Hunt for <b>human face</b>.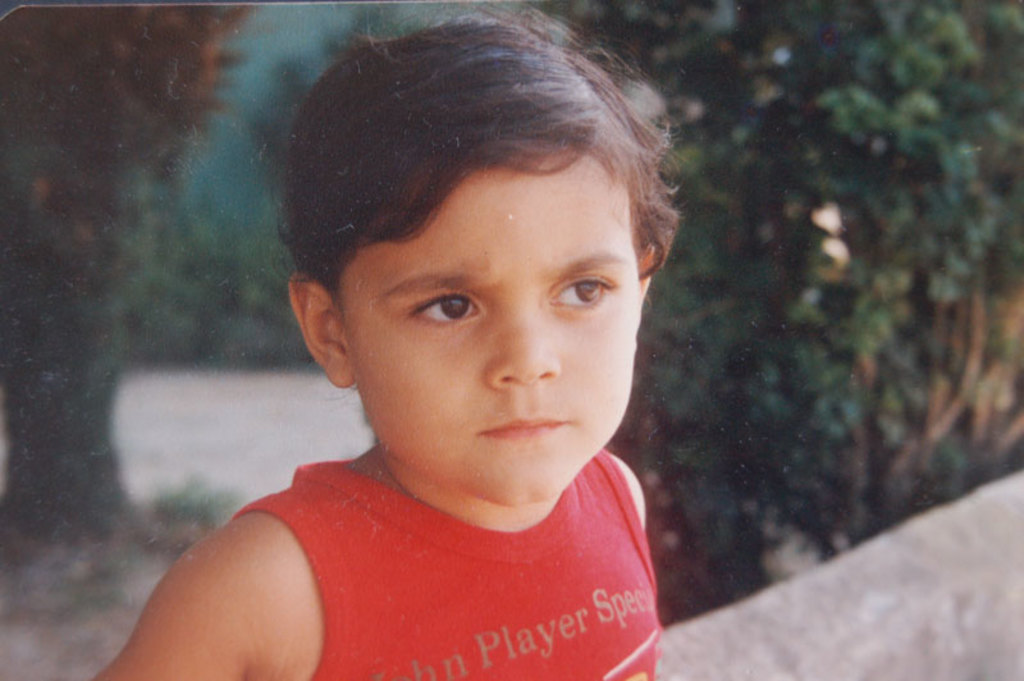
Hunted down at pyautogui.locateOnScreen(353, 165, 637, 503).
